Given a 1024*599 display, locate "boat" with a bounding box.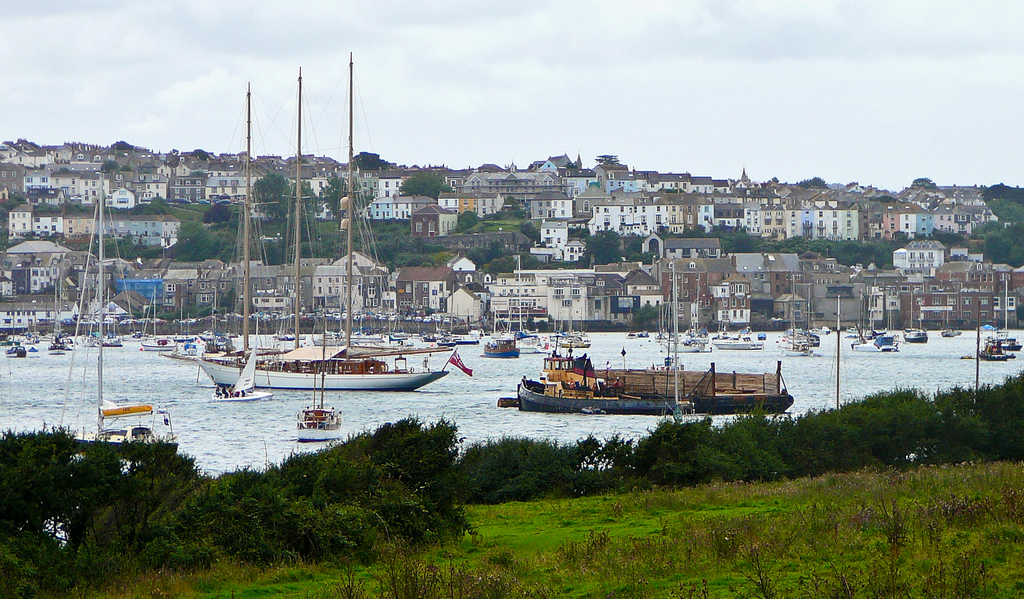
Located: x1=50 y1=326 x2=67 y2=354.
